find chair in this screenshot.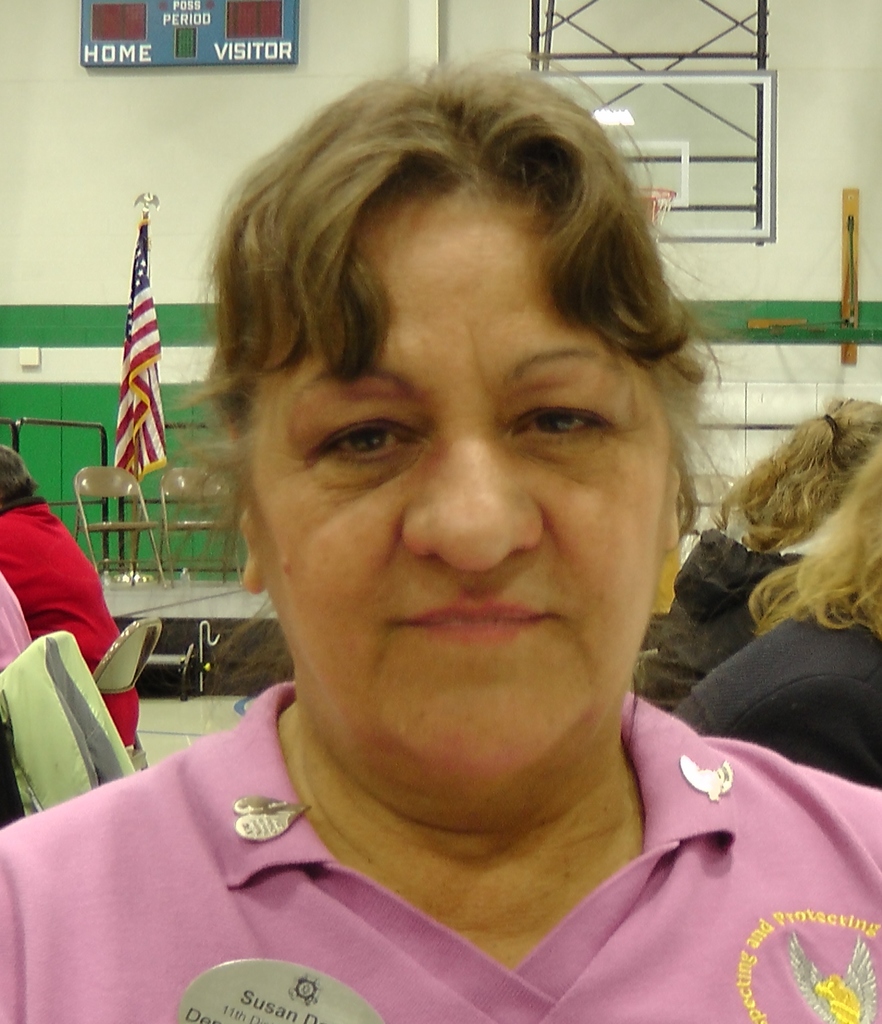
The bounding box for chair is x1=671 y1=468 x2=738 y2=536.
